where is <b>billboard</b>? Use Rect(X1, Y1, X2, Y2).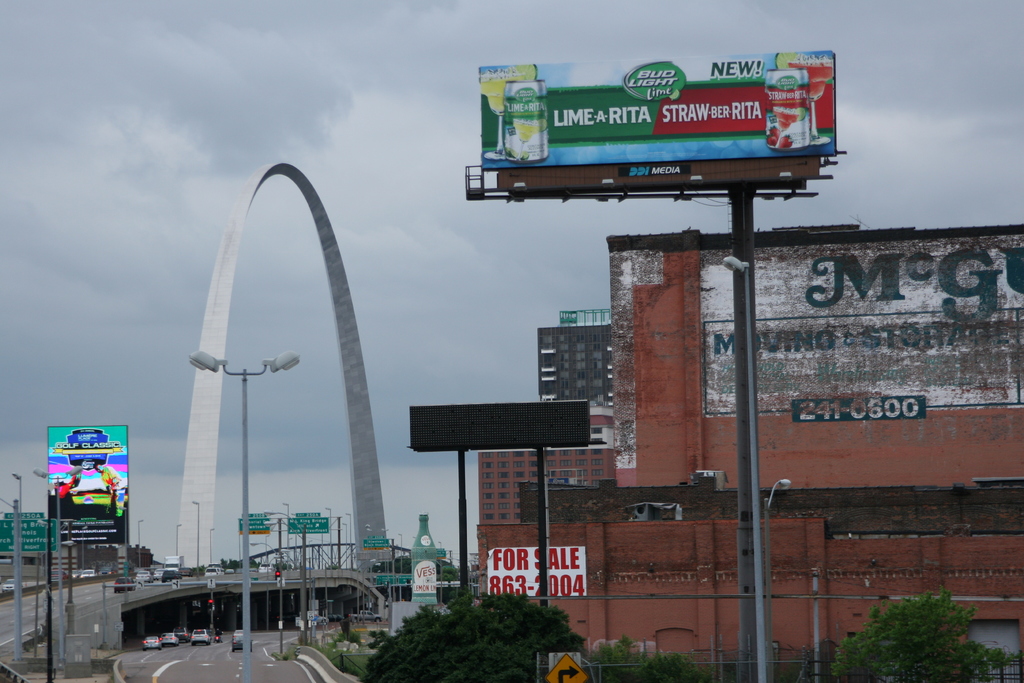
Rect(488, 543, 586, 600).
